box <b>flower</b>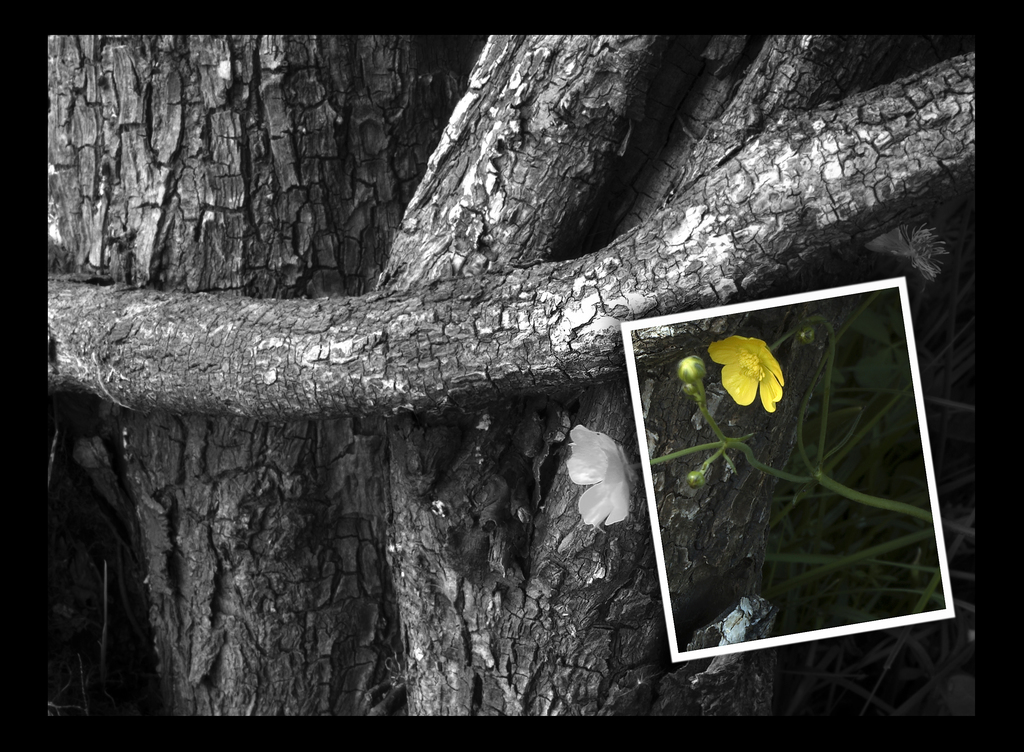
rect(708, 331, 801, 414)
